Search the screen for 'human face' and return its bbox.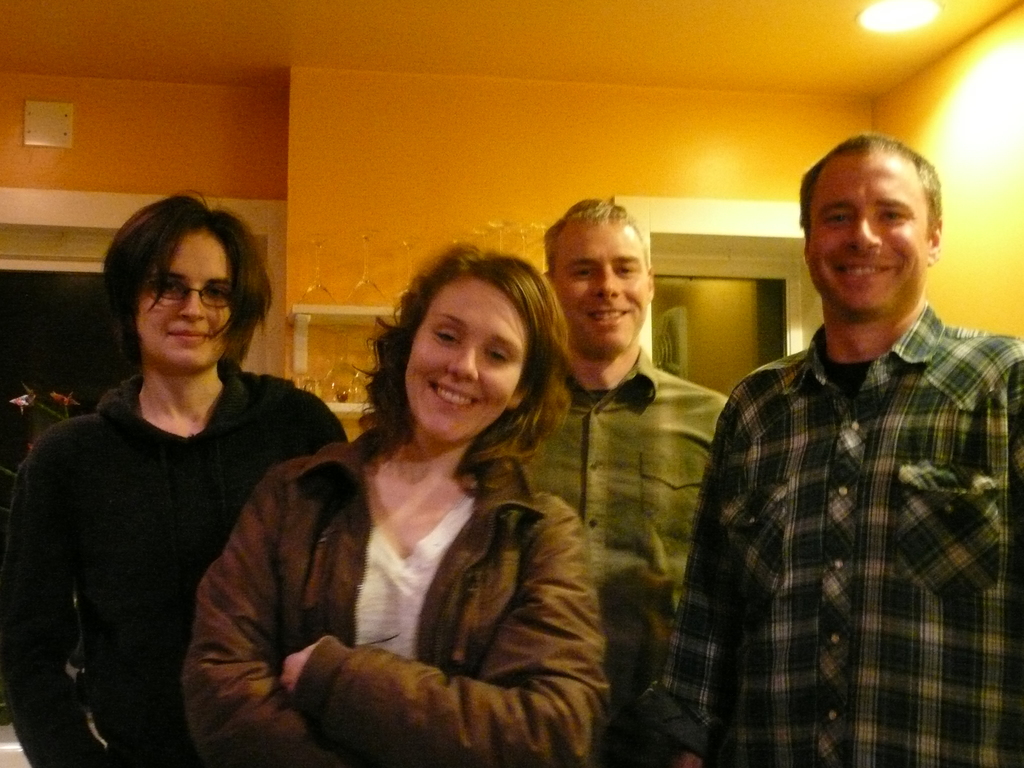
Found: 549/218/653/358.
